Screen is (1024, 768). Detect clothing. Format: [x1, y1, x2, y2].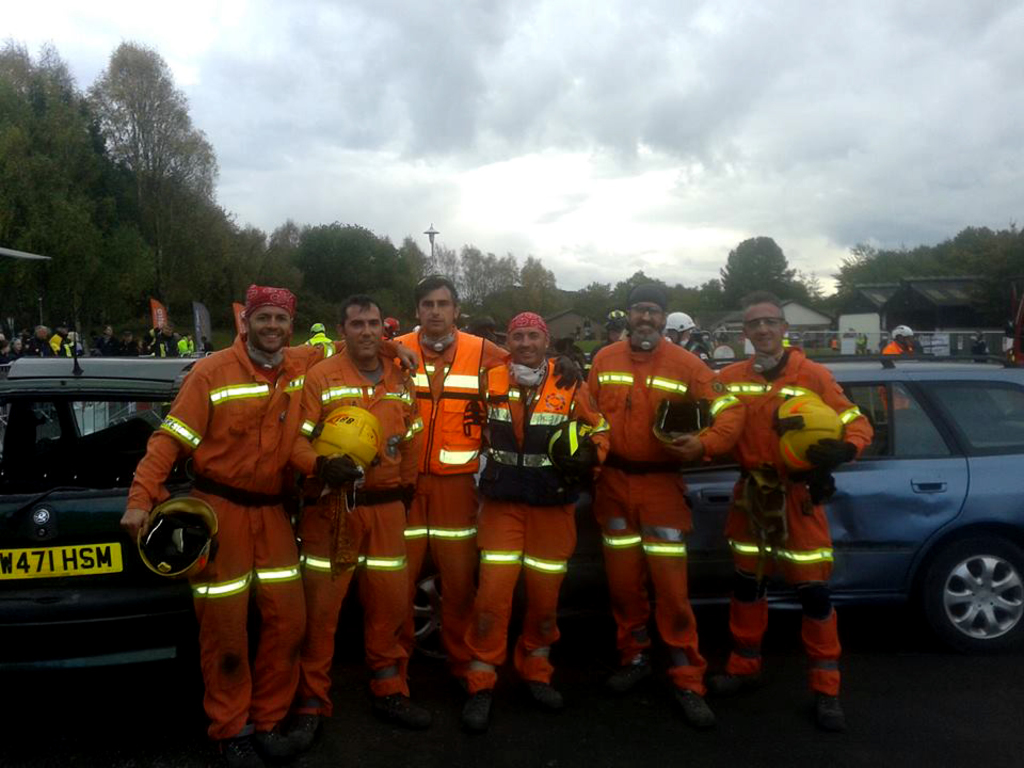
[716, 354, 868, 698].
